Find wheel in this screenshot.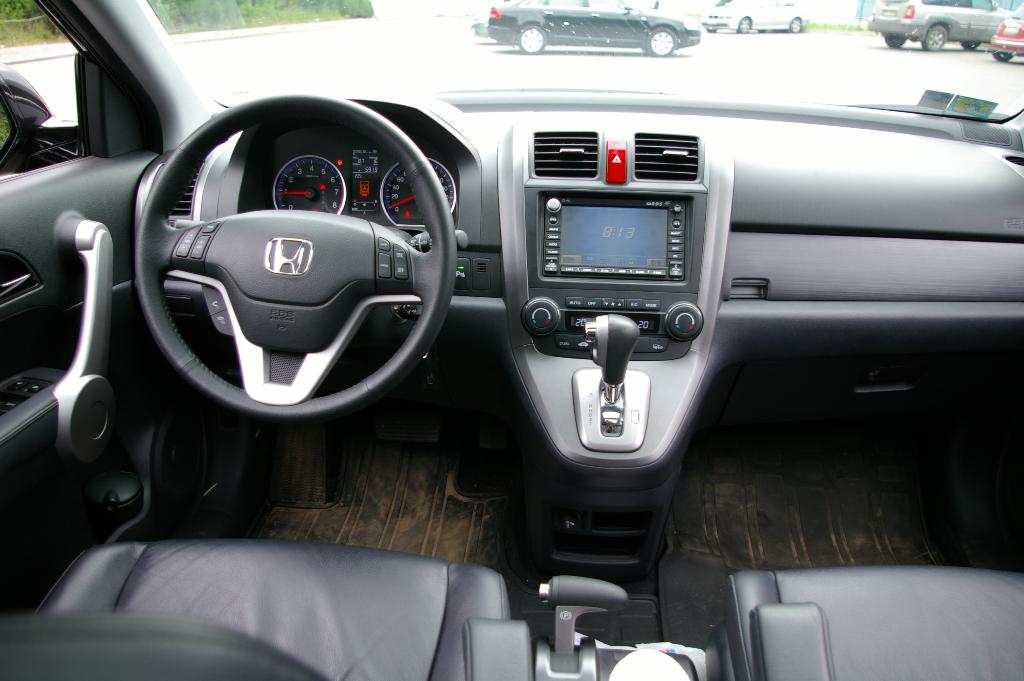
The bounding box for wheel is 648,29,675,54.
